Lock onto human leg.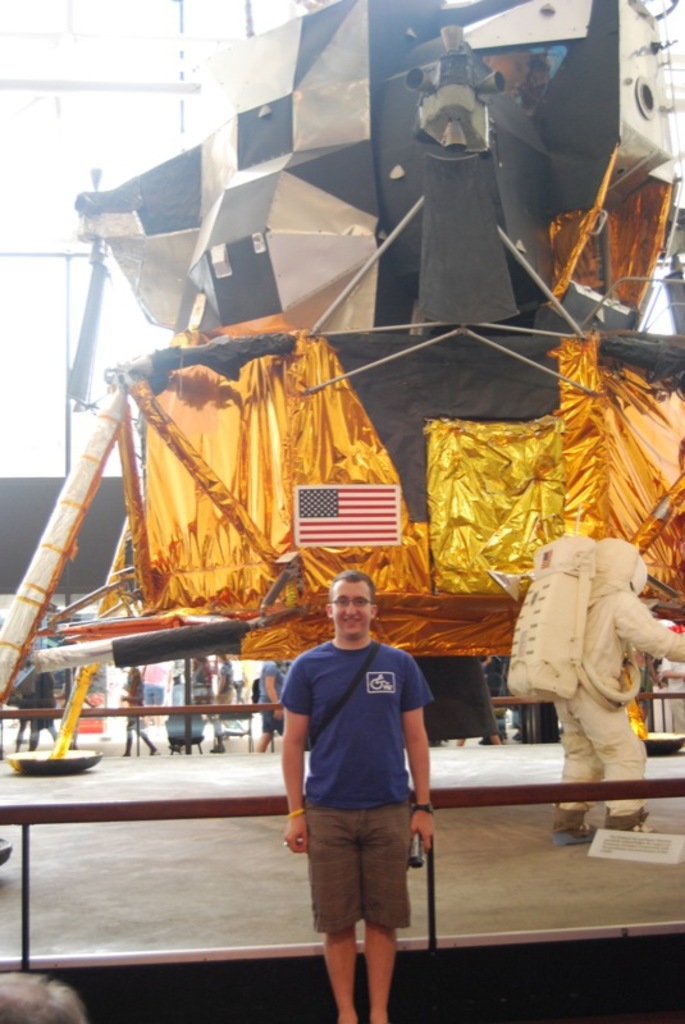
Locked: 264/700/284/736.
